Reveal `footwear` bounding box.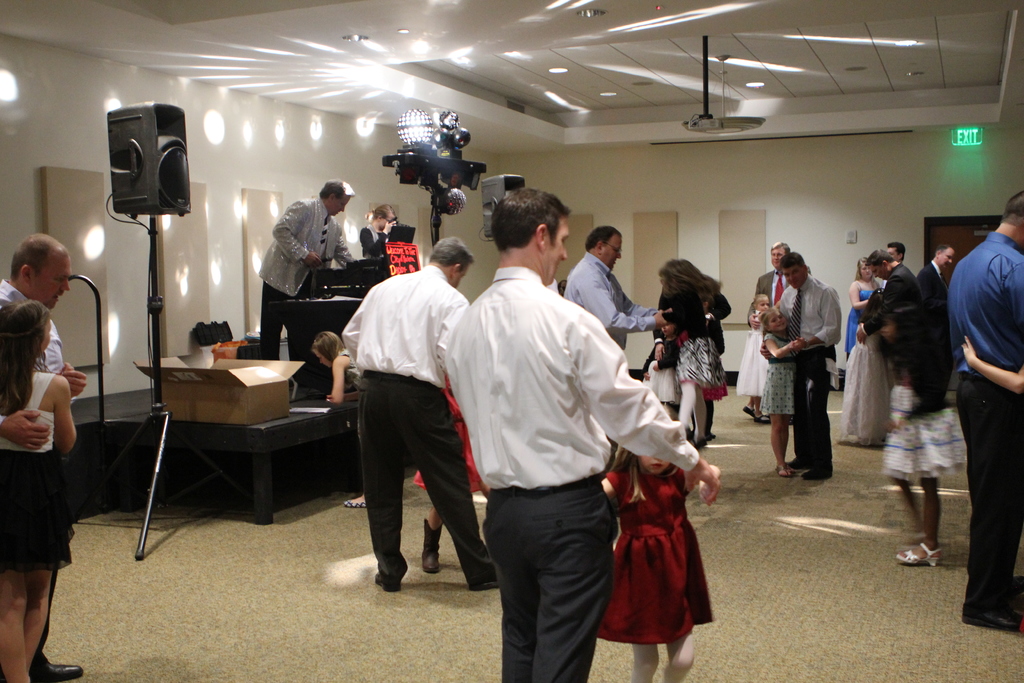
Revealed: locate(771, 466, 790, 476).
